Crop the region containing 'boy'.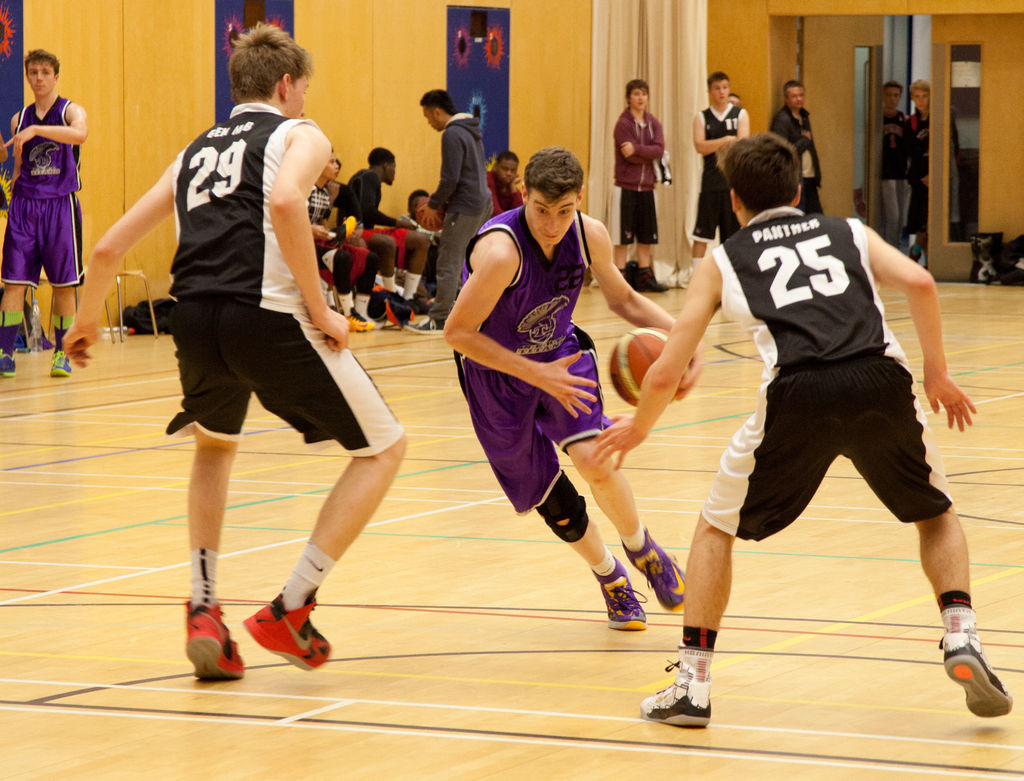
Crop region: (left=401, top=88, right=495, bottom=332).
